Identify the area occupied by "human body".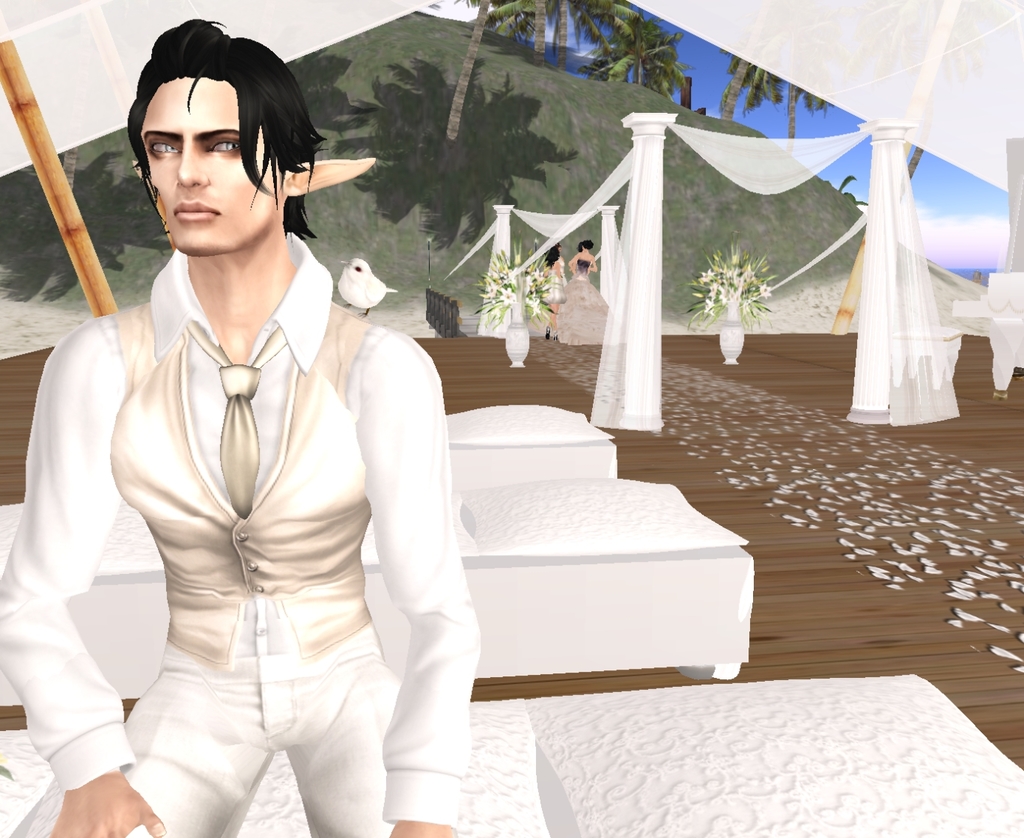
Area: [28, 100, 435, 837].
